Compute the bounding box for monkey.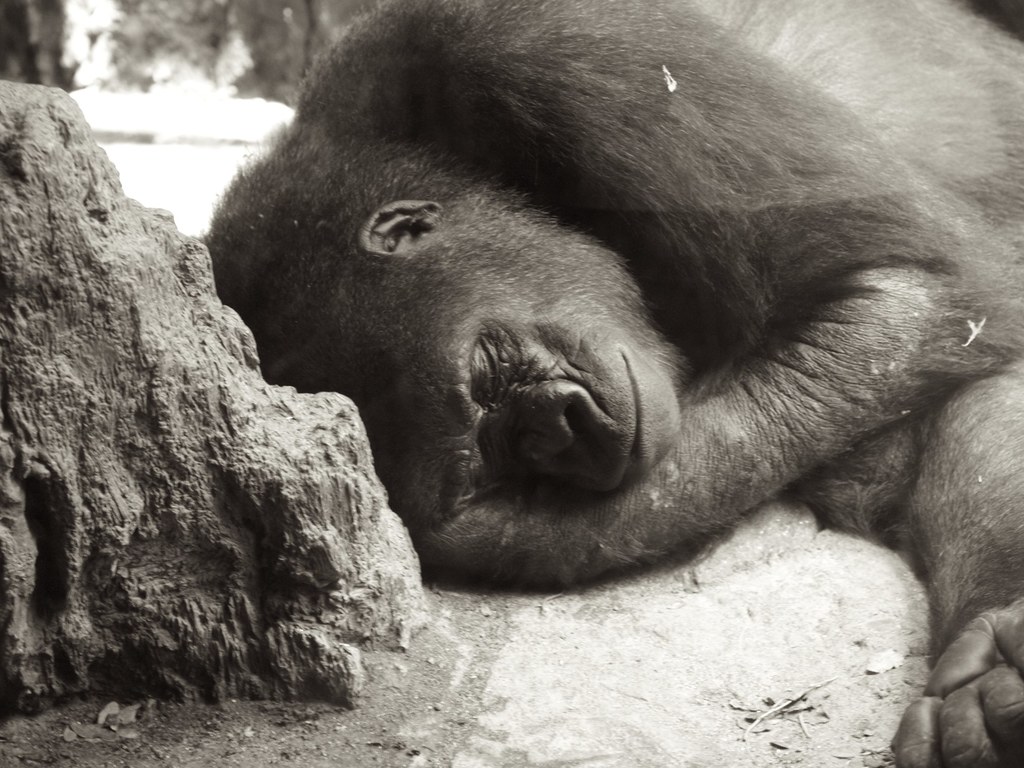
x1=200 y1=0 x2=1023 y2=767.
